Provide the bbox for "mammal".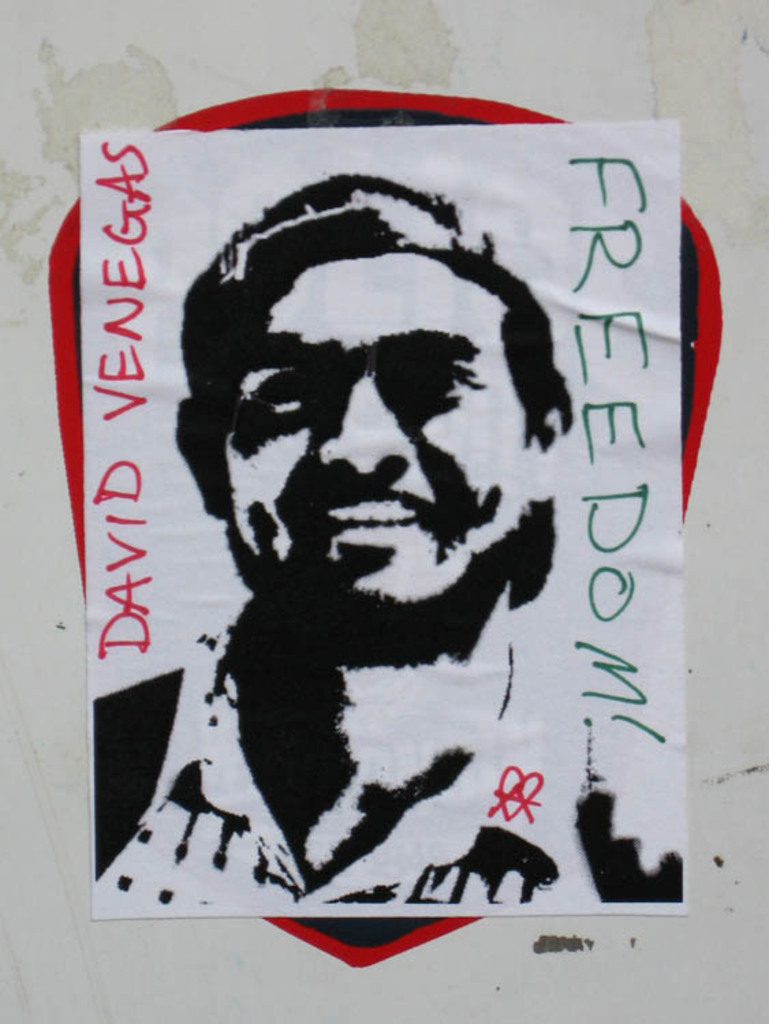
box=[93, 169, 665, 863].
